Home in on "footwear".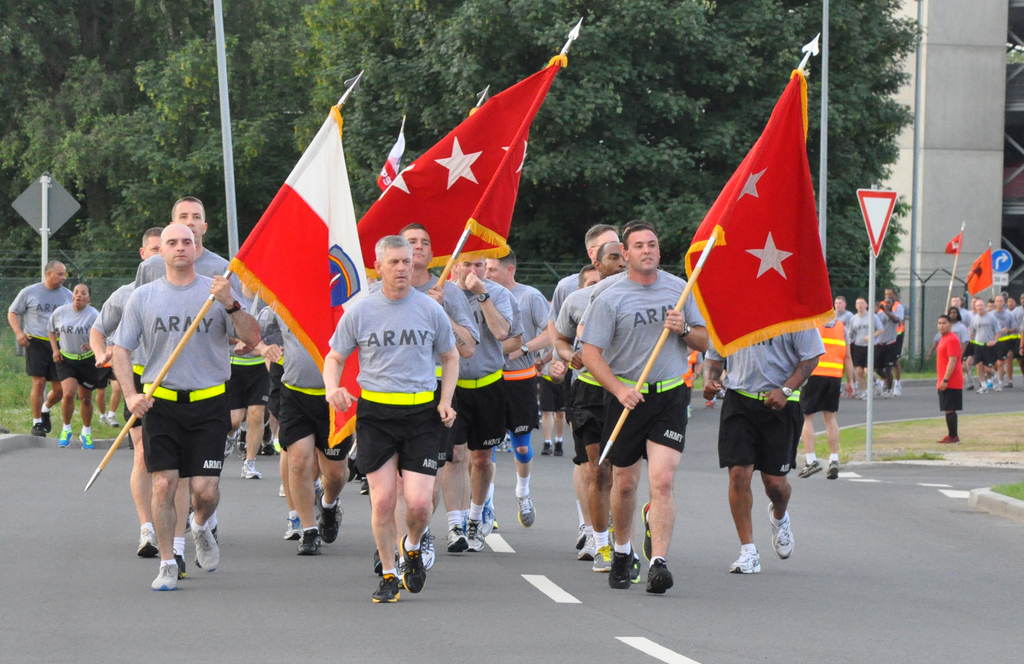
Homed in at box=[99, 416, 107, 428].
